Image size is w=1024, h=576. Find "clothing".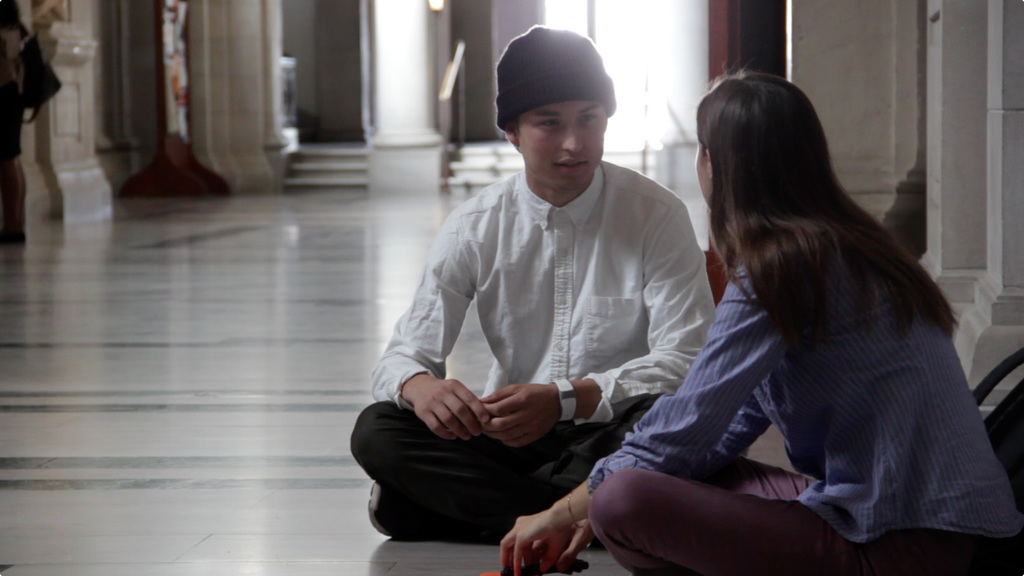
Rect(580, 257, 1023, 575).
